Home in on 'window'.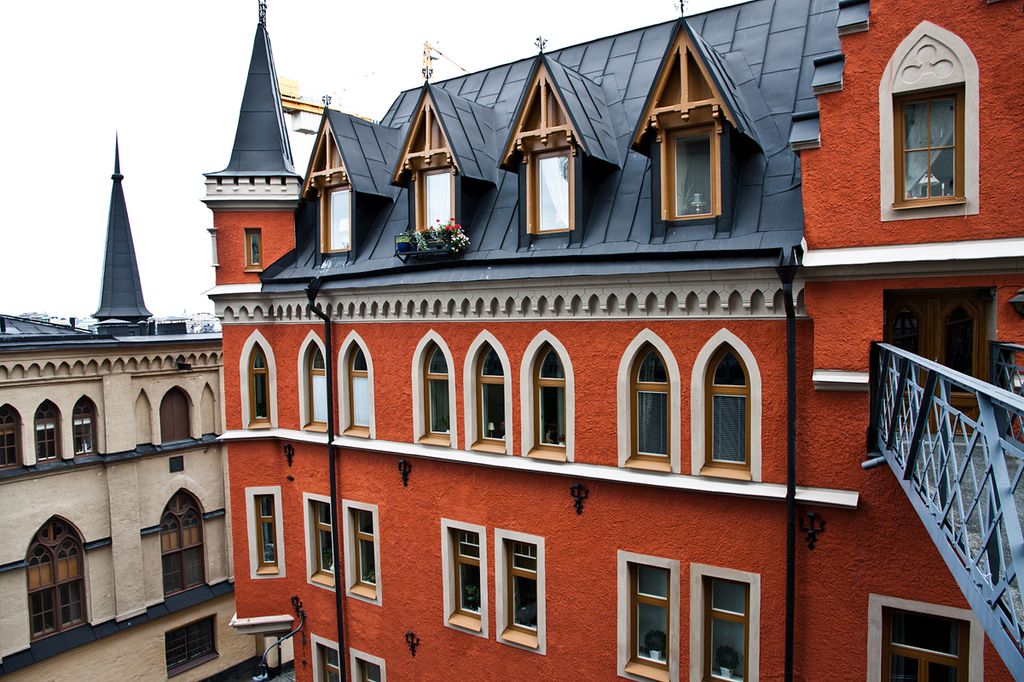
Homed in at [x1=244, y1=350, x2=265, y2=432].
